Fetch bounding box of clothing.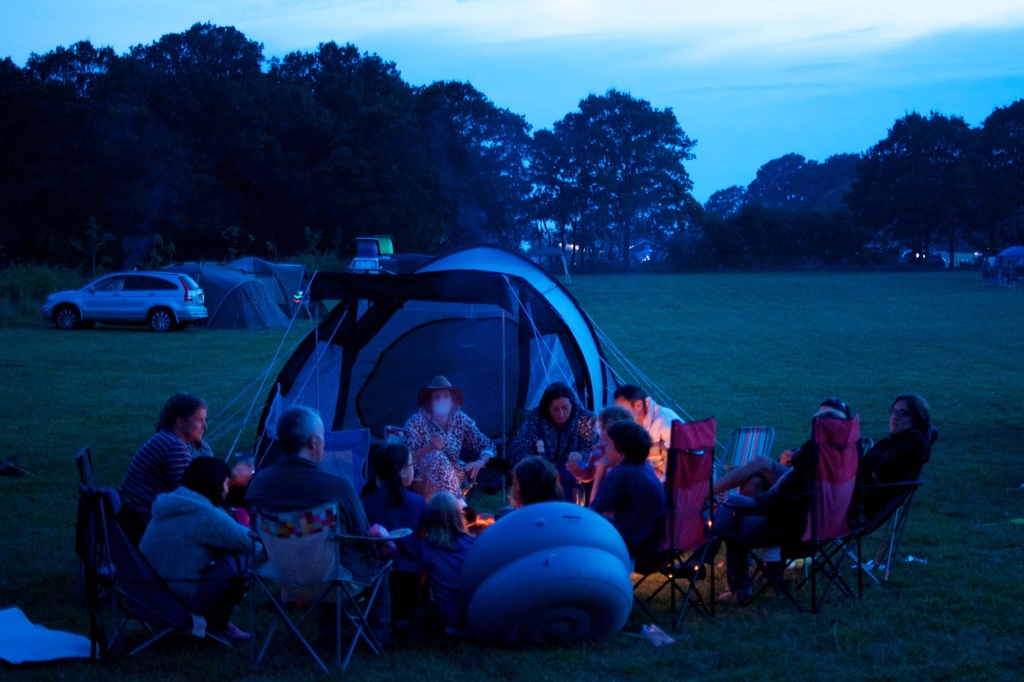
Bbox: (left=143, top=481, right=246, bottom=626).
